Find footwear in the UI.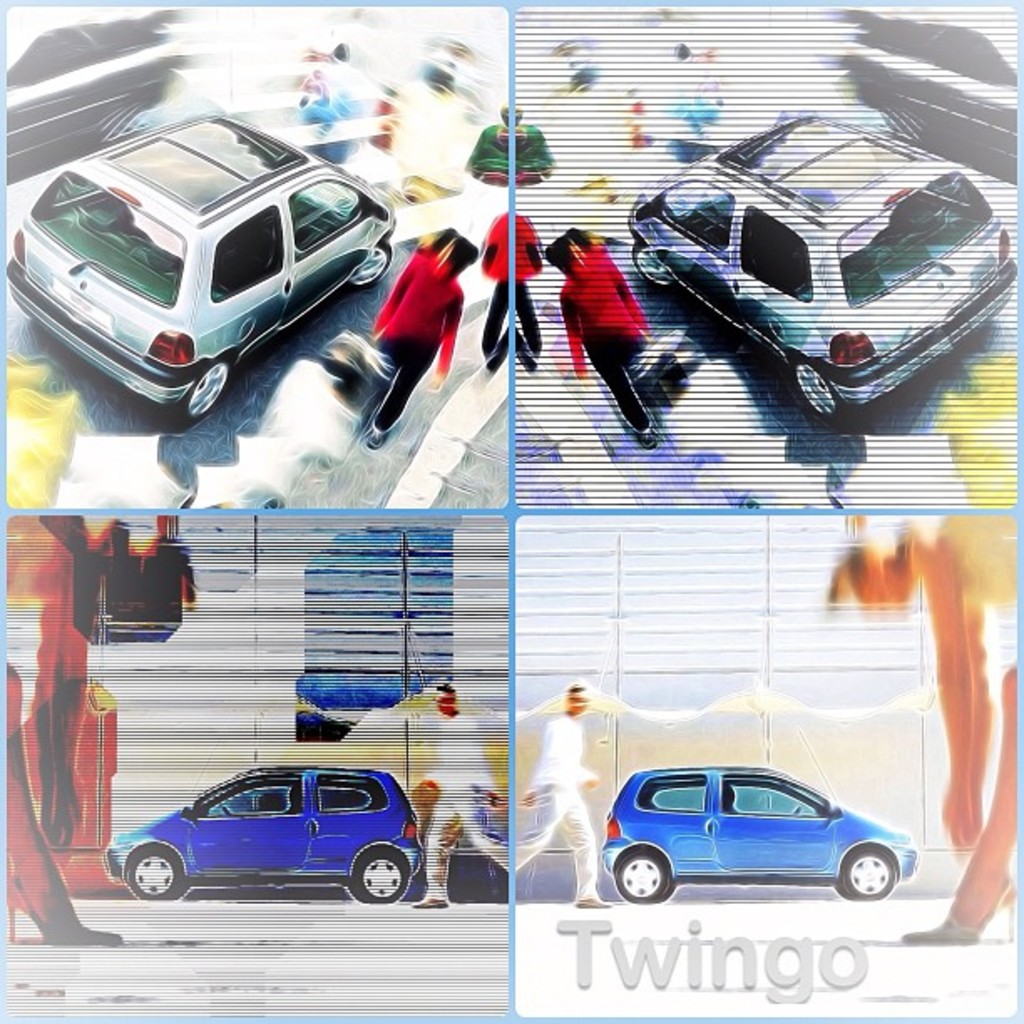
UI element at select_region(571, 902, 607, 910).
